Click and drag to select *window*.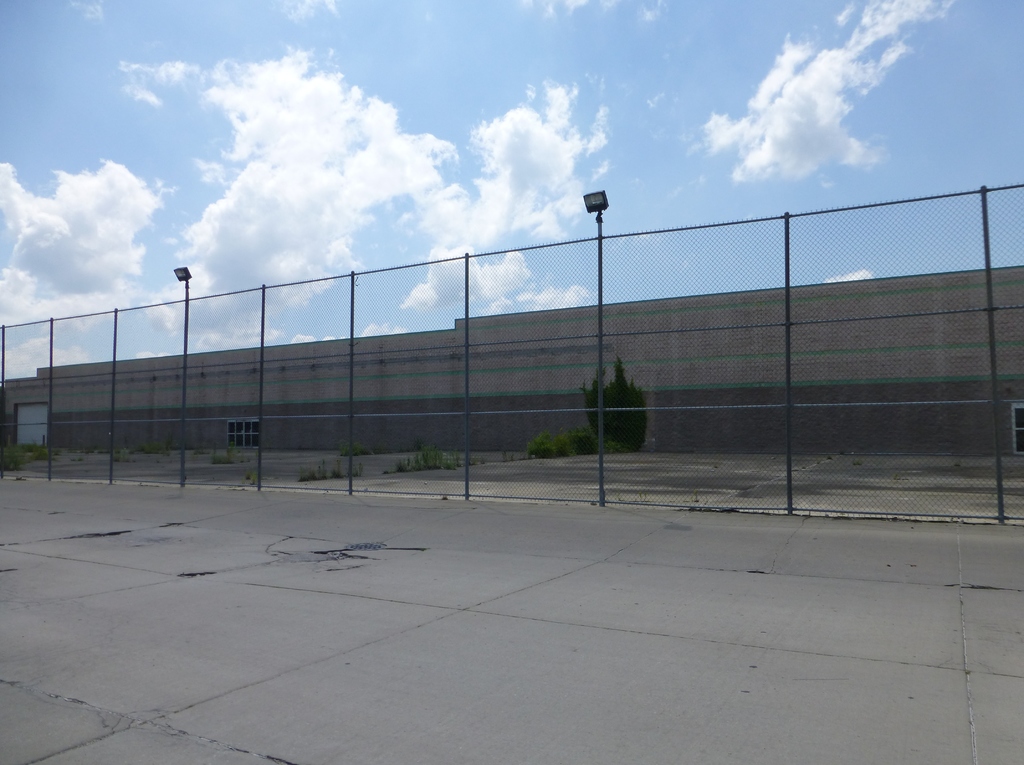
Selection: 225,415,262,450.
